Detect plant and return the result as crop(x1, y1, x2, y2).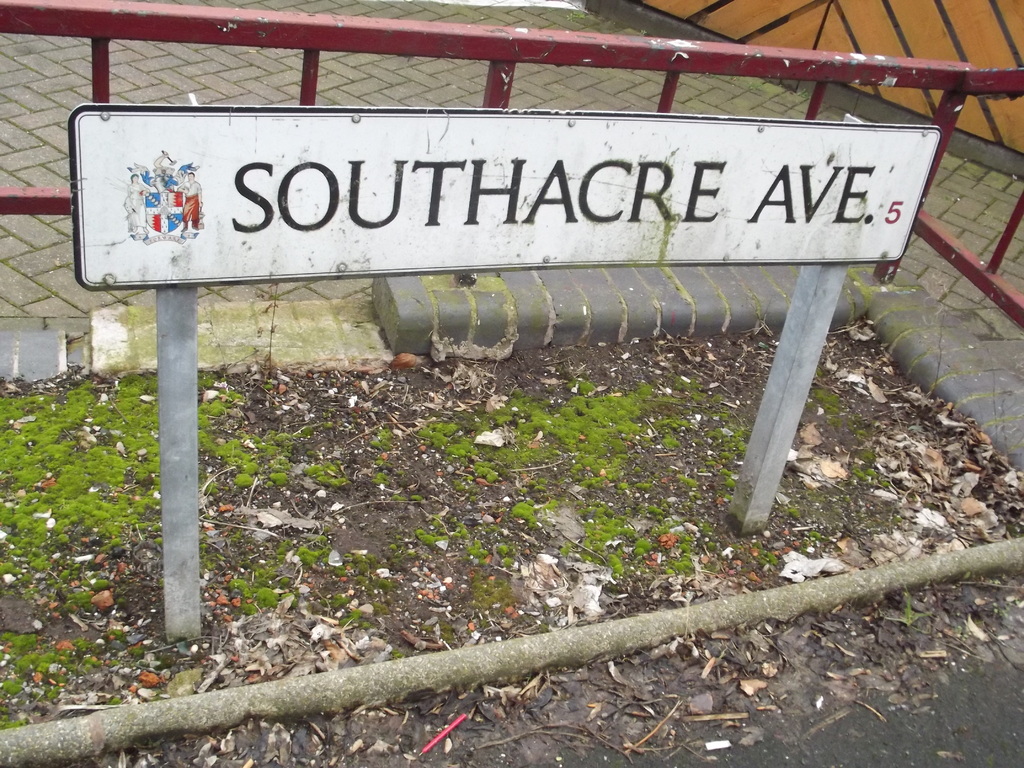
crop(198, 541, 227, 575).
